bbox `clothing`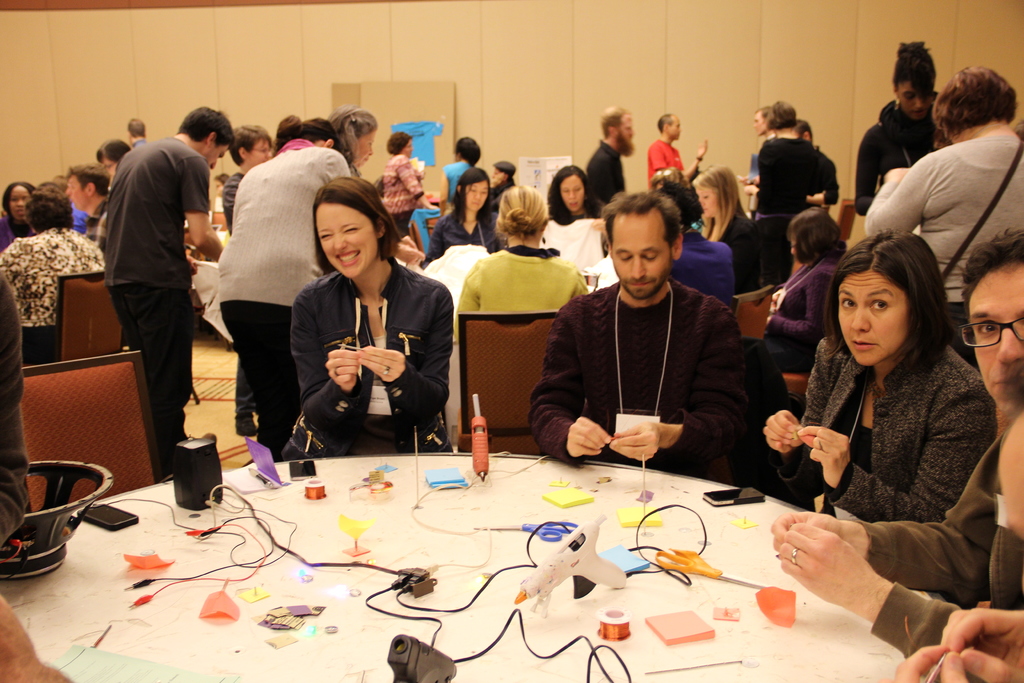
(left=664, top=224, right=760, bottom=302)
